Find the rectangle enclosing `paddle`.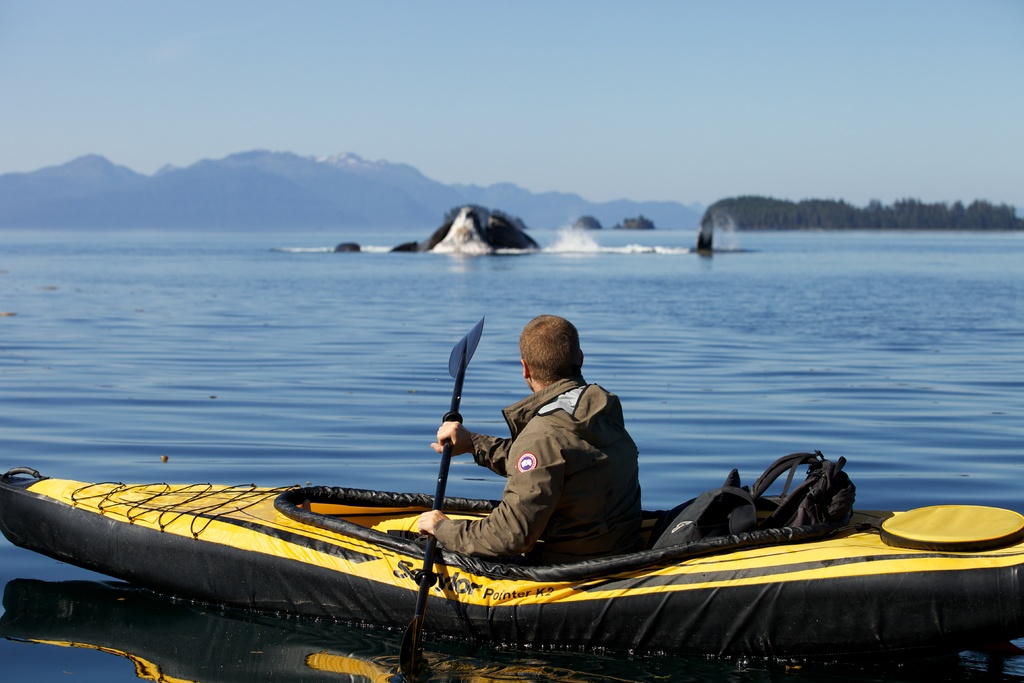
bbox=(396, 316, 486, 675).
